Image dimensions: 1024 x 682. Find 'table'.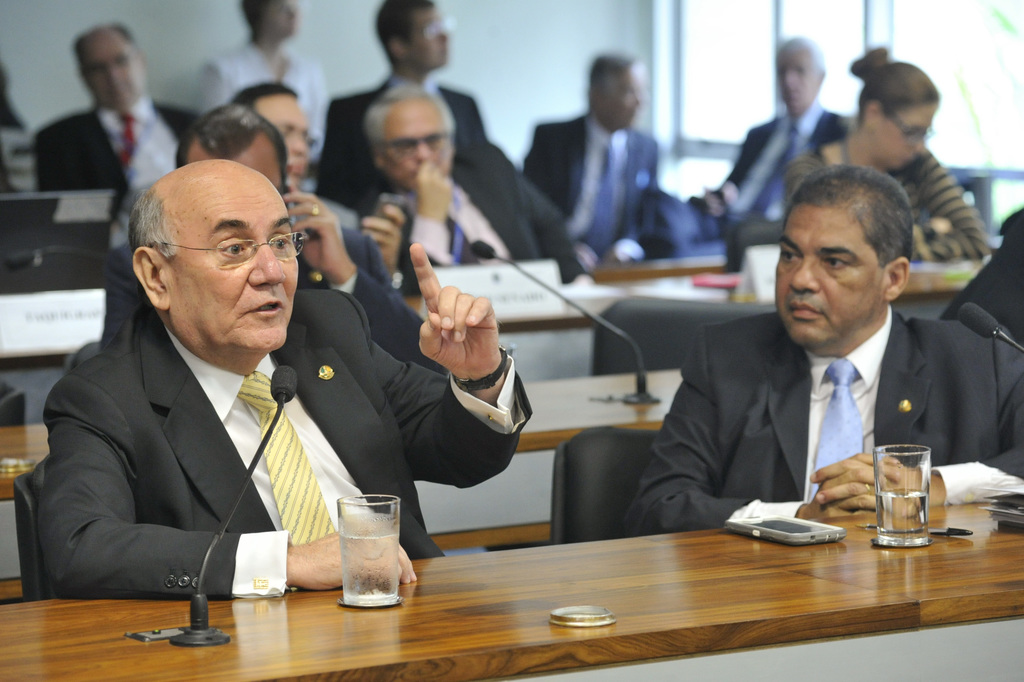
bbox(0, 256, 975, 377).
